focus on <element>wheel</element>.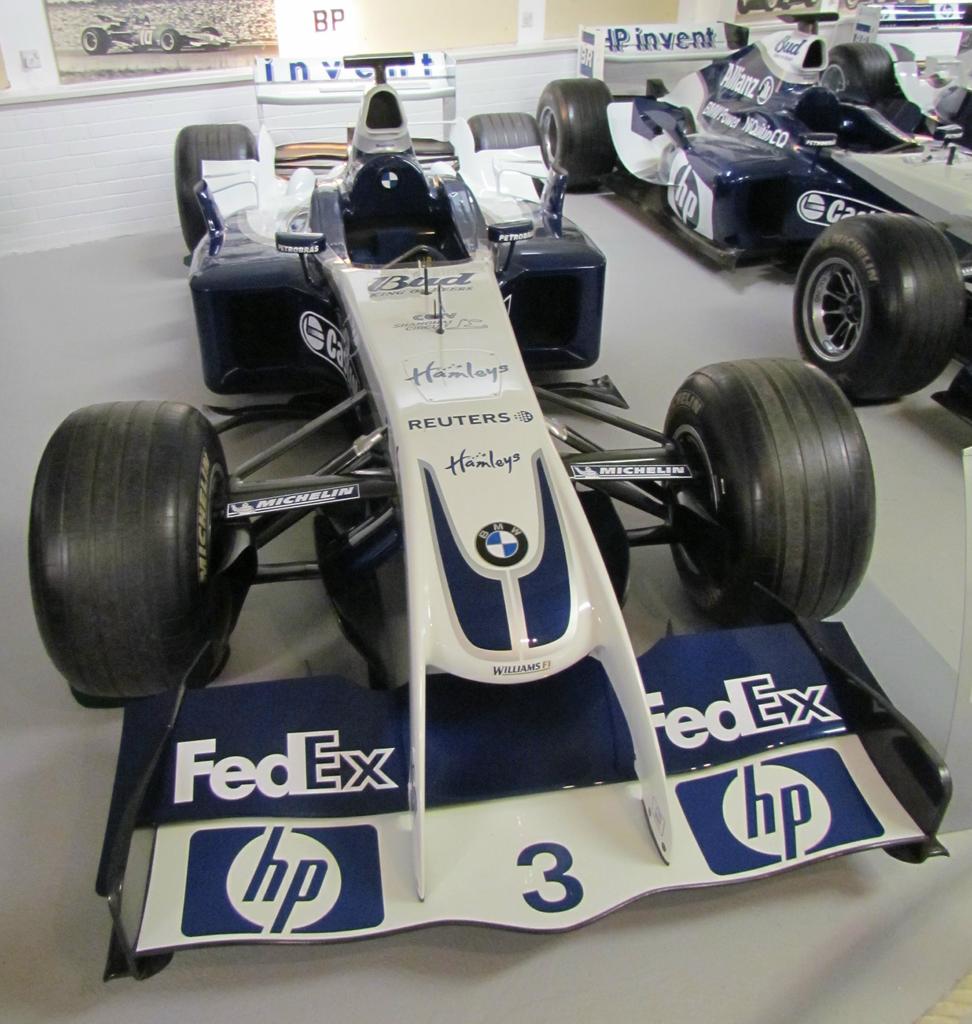
Focused at <bbox>209, 29, 218, 35</bbox>.
